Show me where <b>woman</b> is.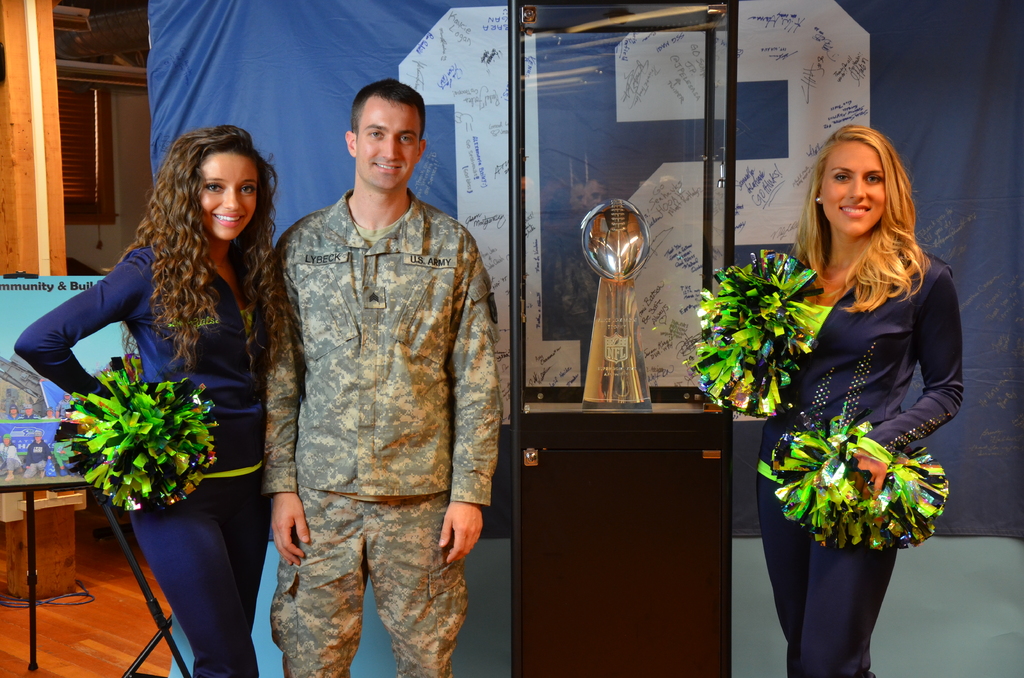
<b>woman</b> is at <region>753, 119, 961, 638</region>.
